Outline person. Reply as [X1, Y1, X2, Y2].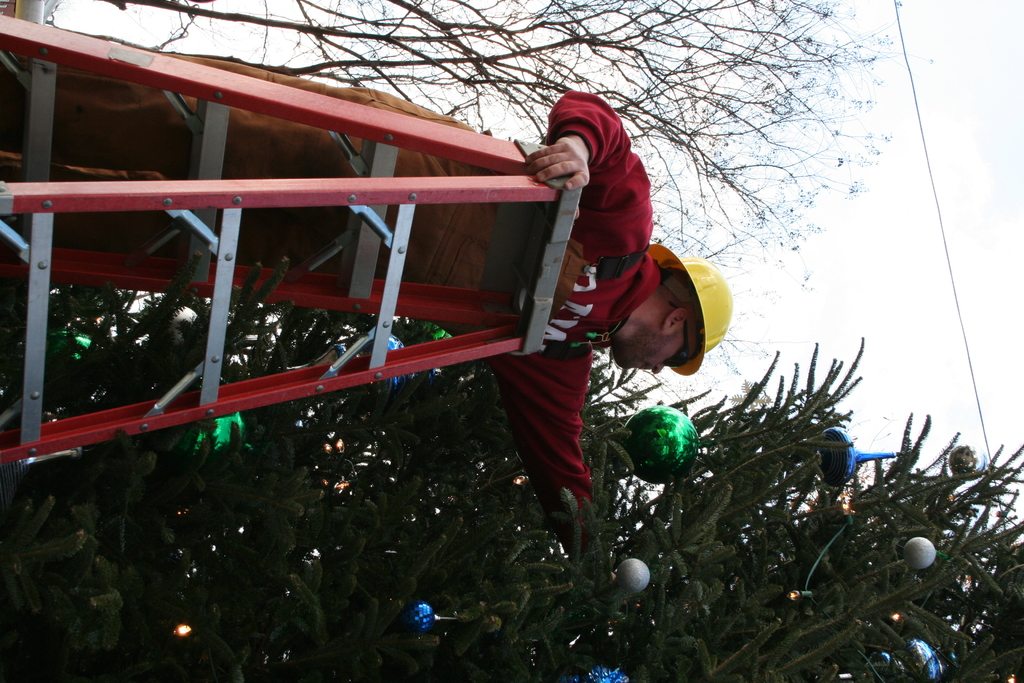
[45, 22, 730, 558].
